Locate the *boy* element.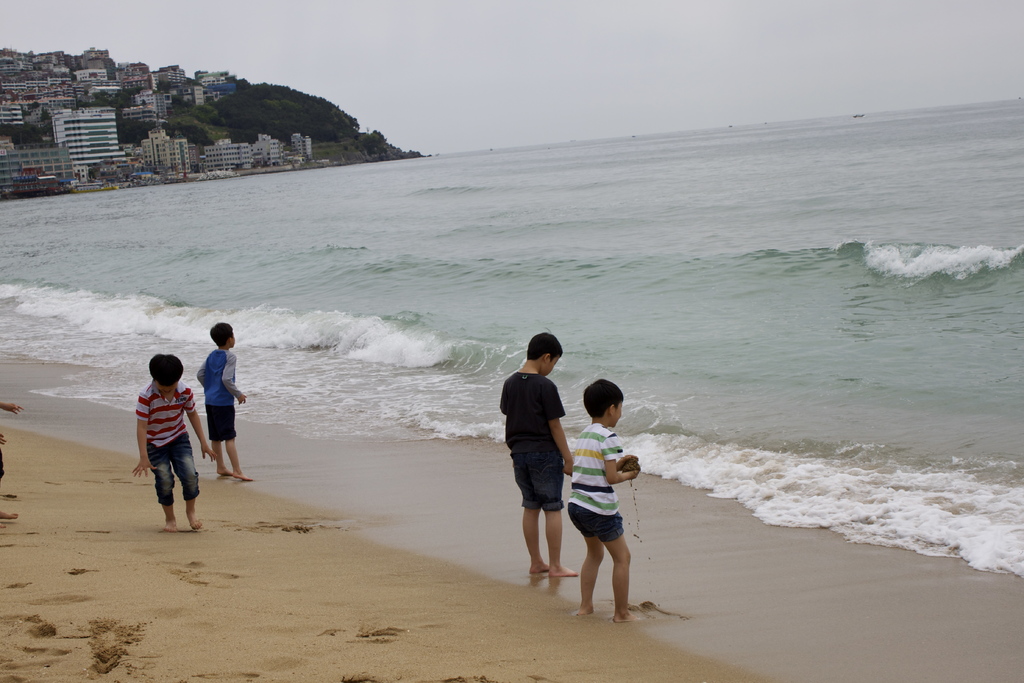
Element bbox: bbox(491, 318, 582, 591).
